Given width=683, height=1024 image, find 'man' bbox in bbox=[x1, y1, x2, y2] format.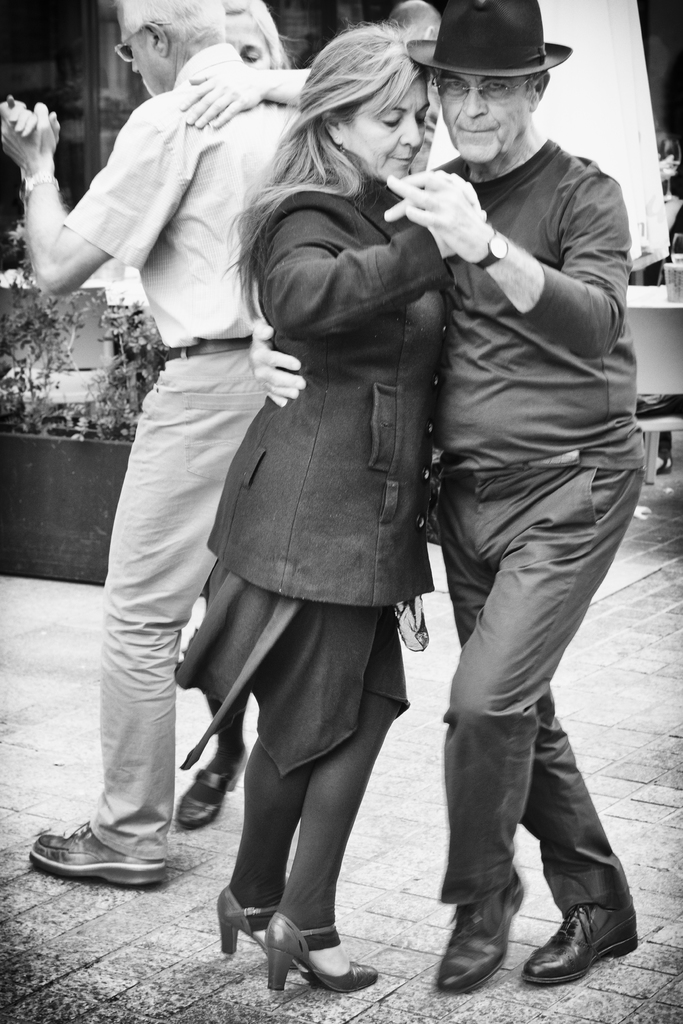
bbox=[0, 0, 313, 884].
